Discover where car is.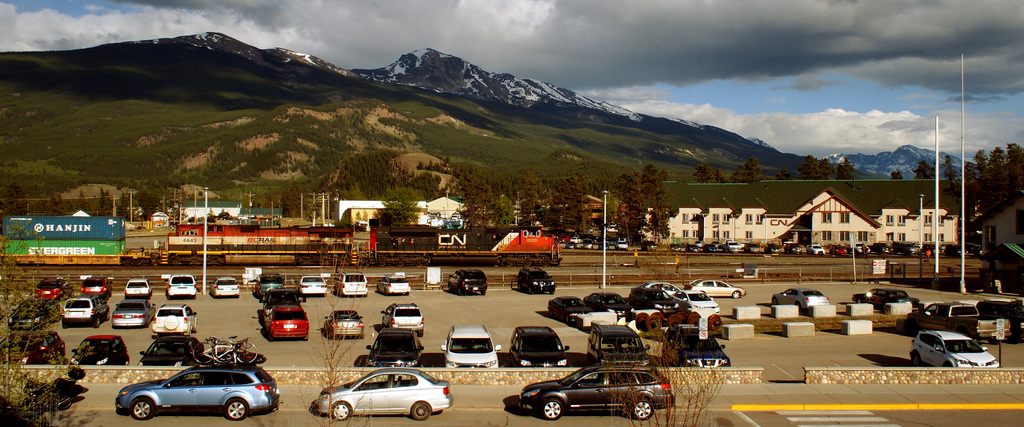
Discovered at <region>585, 322, 648, 365</region>.
